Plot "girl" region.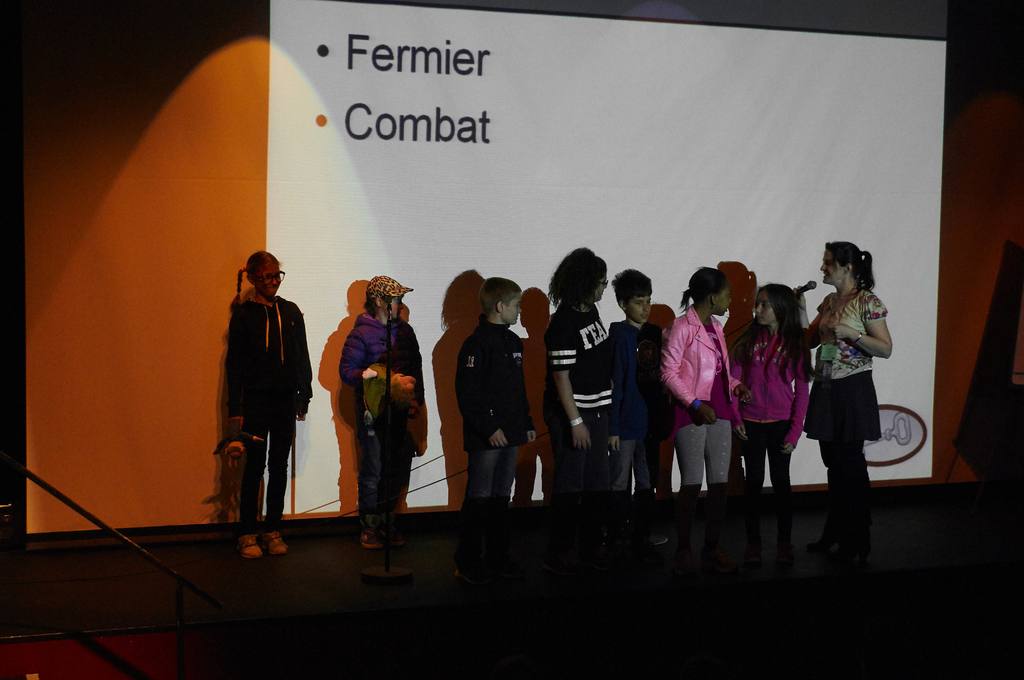
Plotted at Rect(216, 248, 312, 559).
